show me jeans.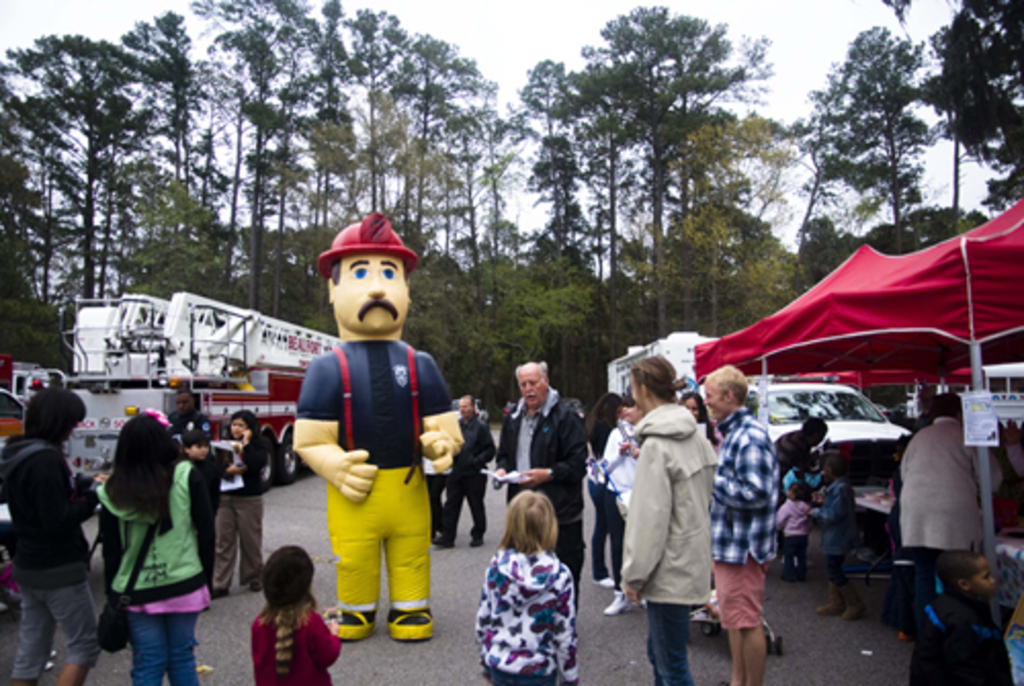
jeans is here: [x1=106, y1=594, x2=188, y2=680].
